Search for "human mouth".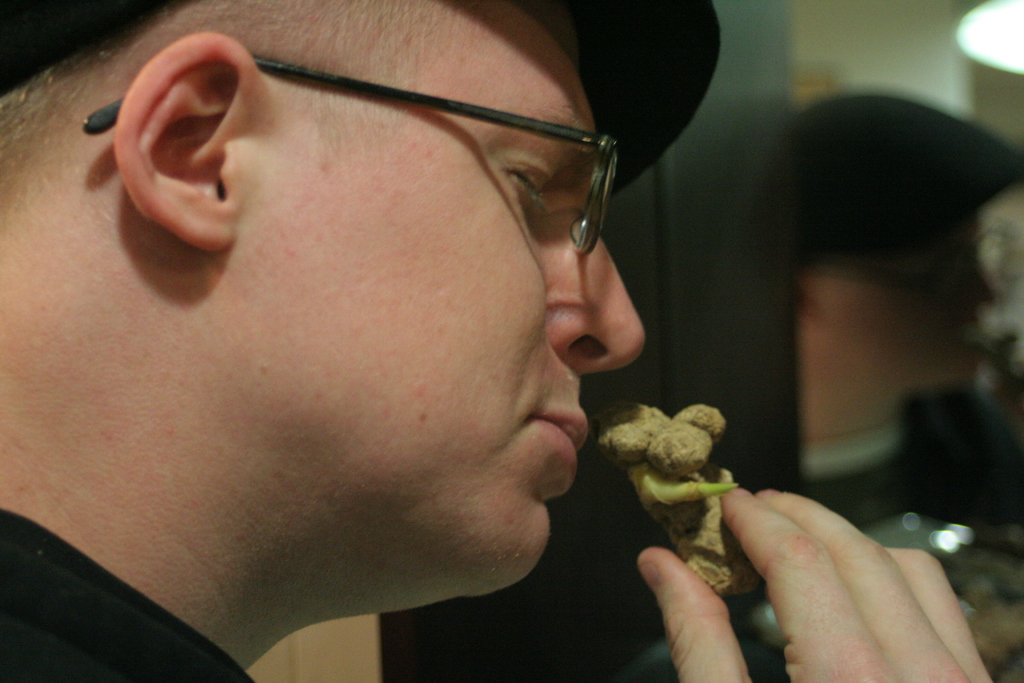
Found at 527/399/588/496.
